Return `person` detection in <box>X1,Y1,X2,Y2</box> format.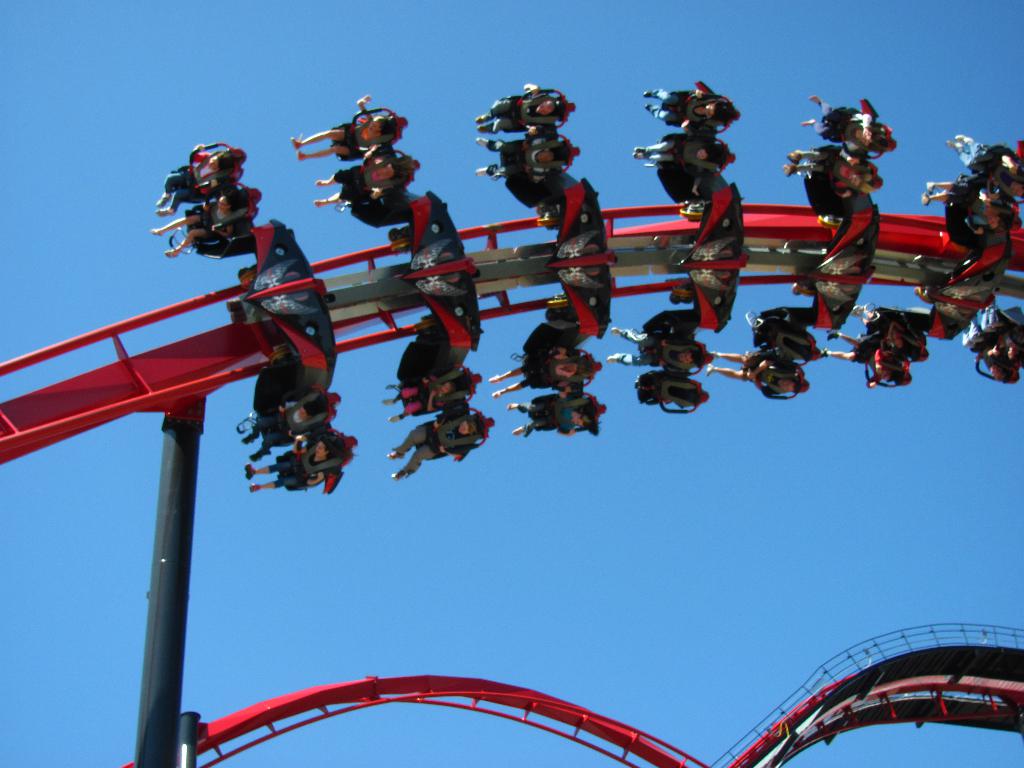
<box>394,371,481,430</box>.
